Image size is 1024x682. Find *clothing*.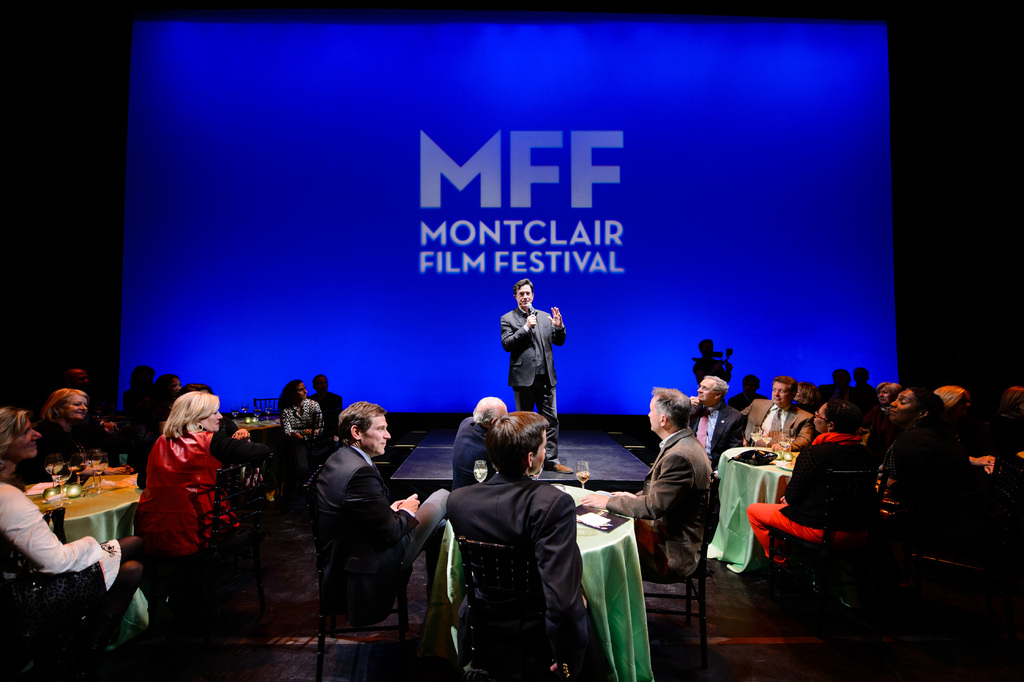
l=751, t=395, r=809, b=454.
